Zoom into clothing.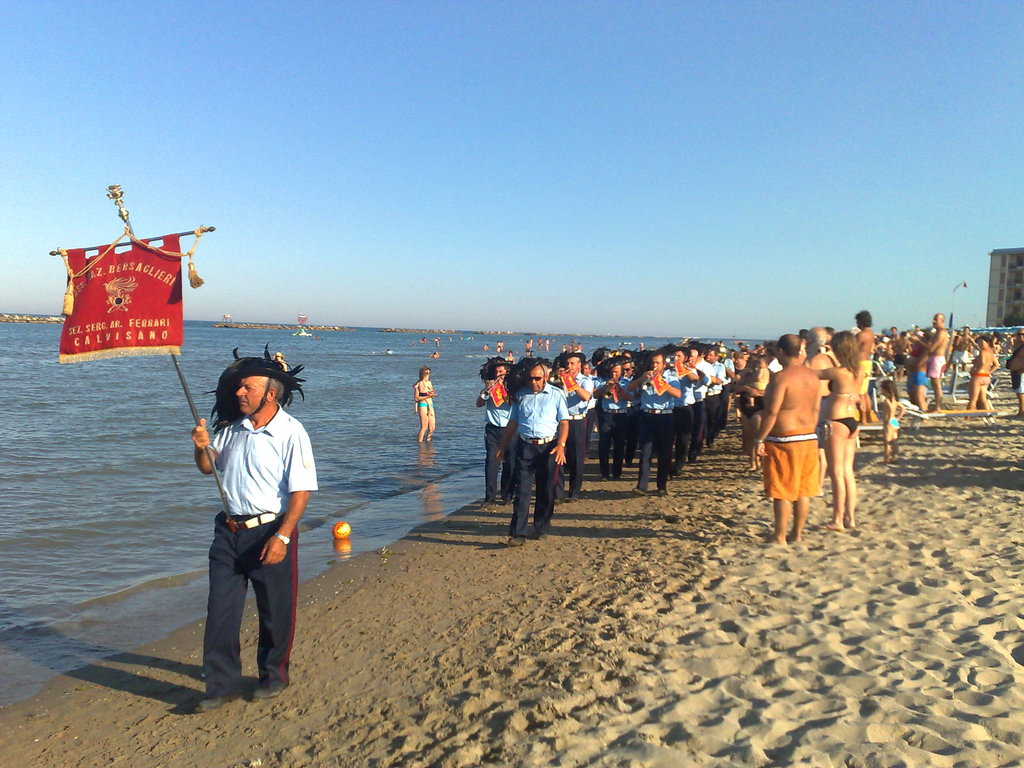
Zoom target: [563, 416, 586, 499].
